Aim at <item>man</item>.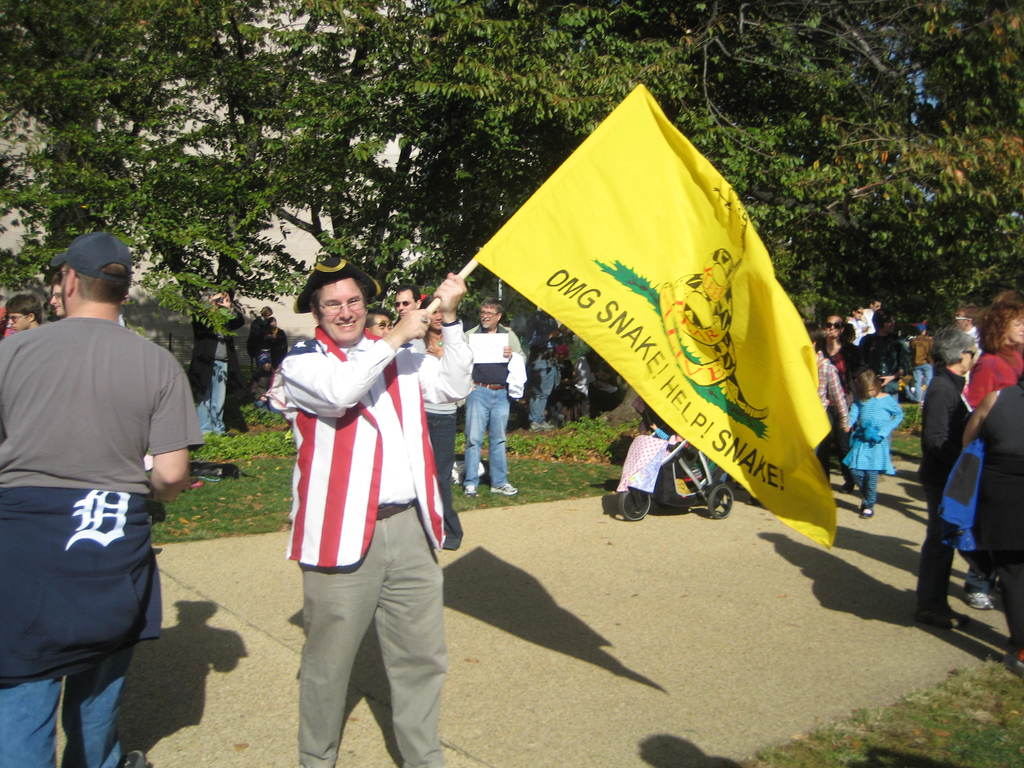
Aimed at box=[276, 252, 467, 767].
